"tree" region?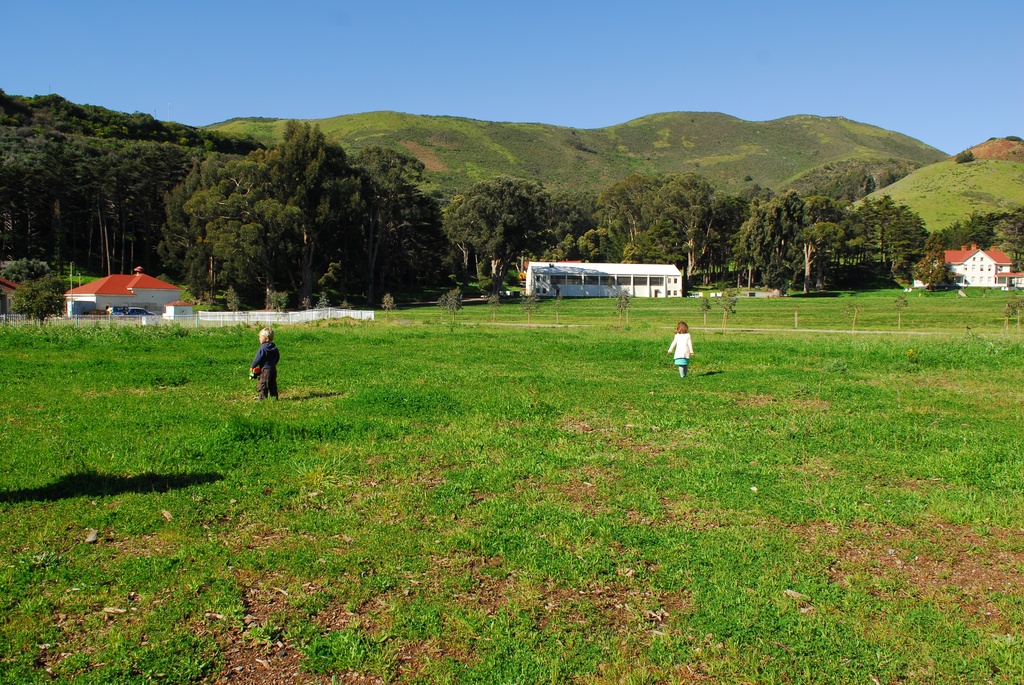
bbox=(589, 169, 692, 274)
